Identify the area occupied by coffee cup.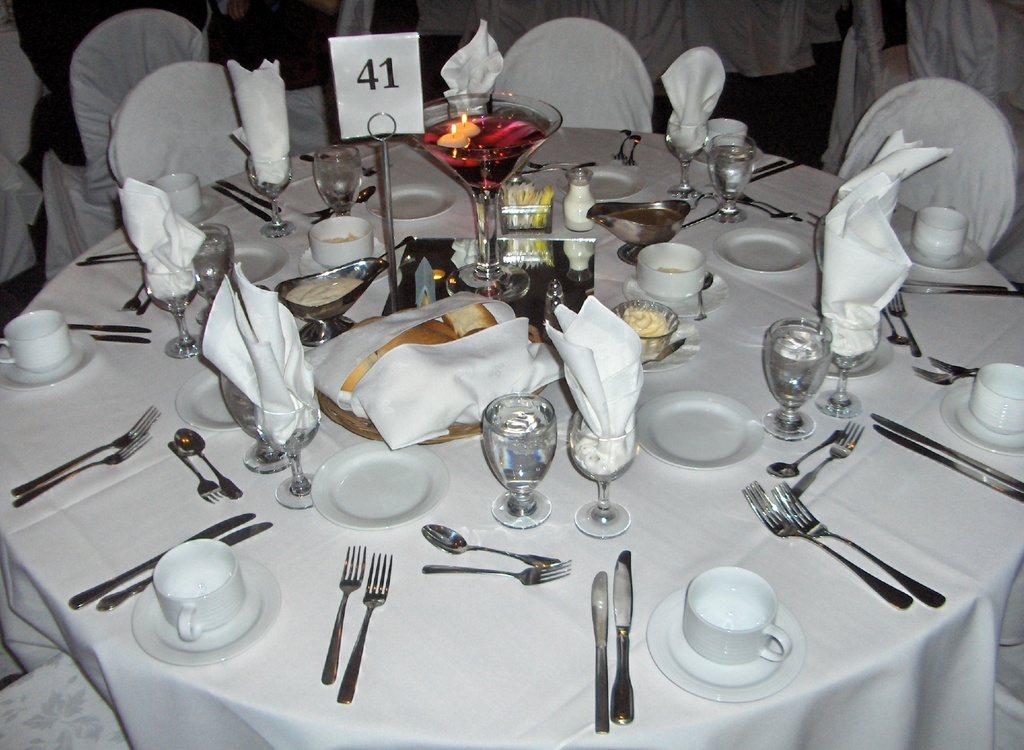
Area: 634, 242, 707, 298.
